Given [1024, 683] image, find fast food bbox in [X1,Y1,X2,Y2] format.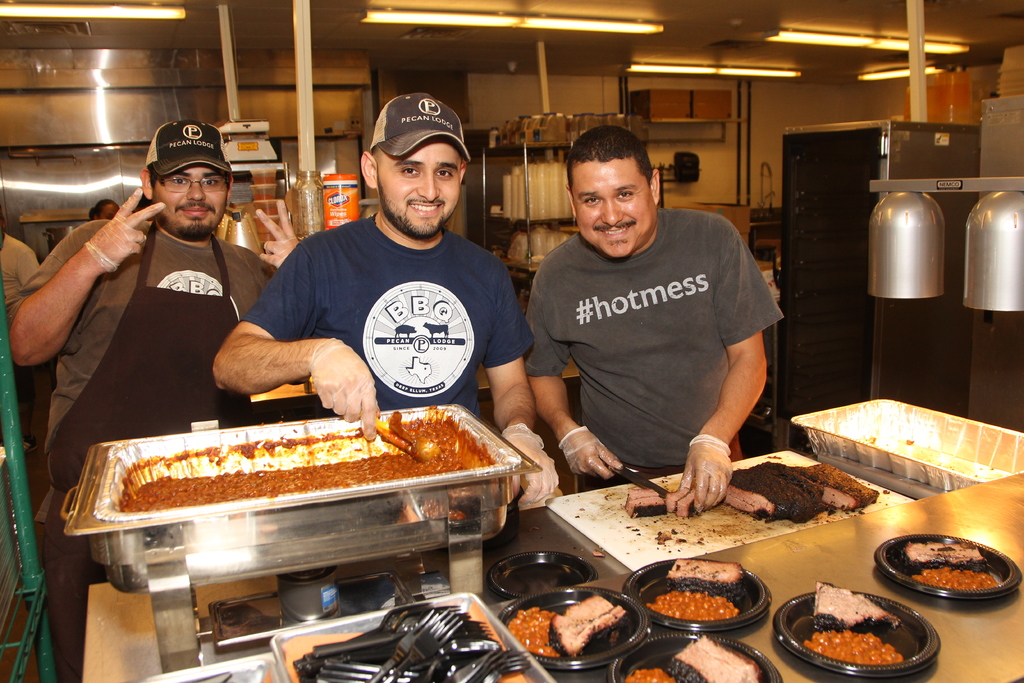
[906,560,1002,591].
